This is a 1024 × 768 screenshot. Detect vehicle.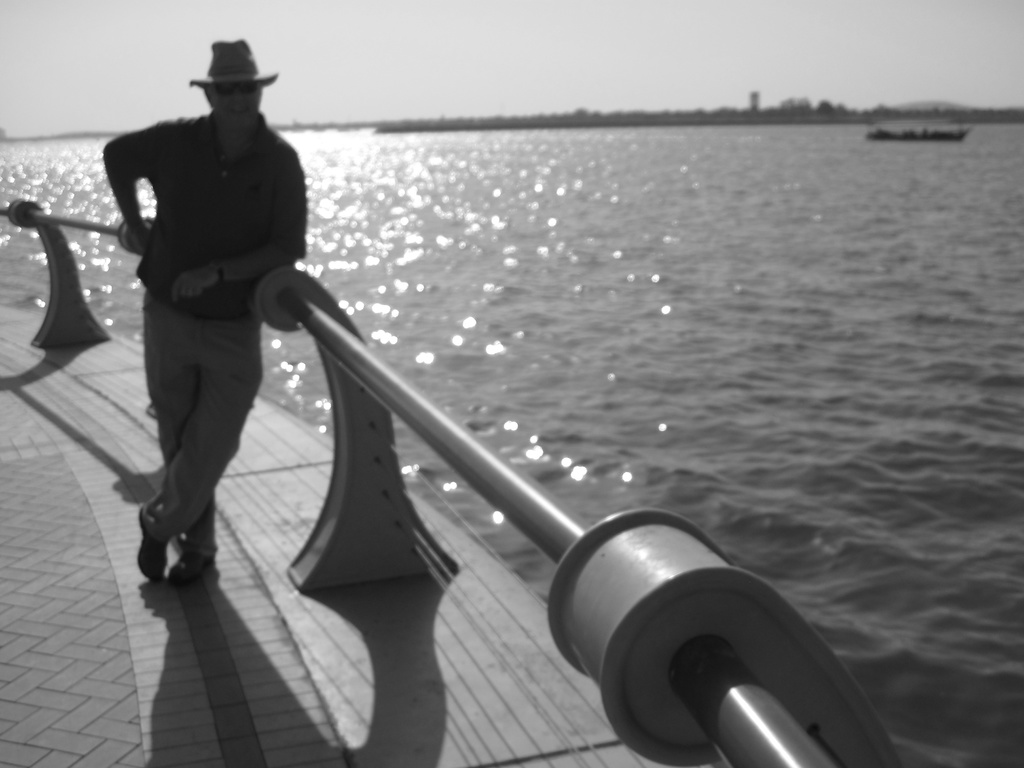
l=0, t=195, r=899, b=767.
